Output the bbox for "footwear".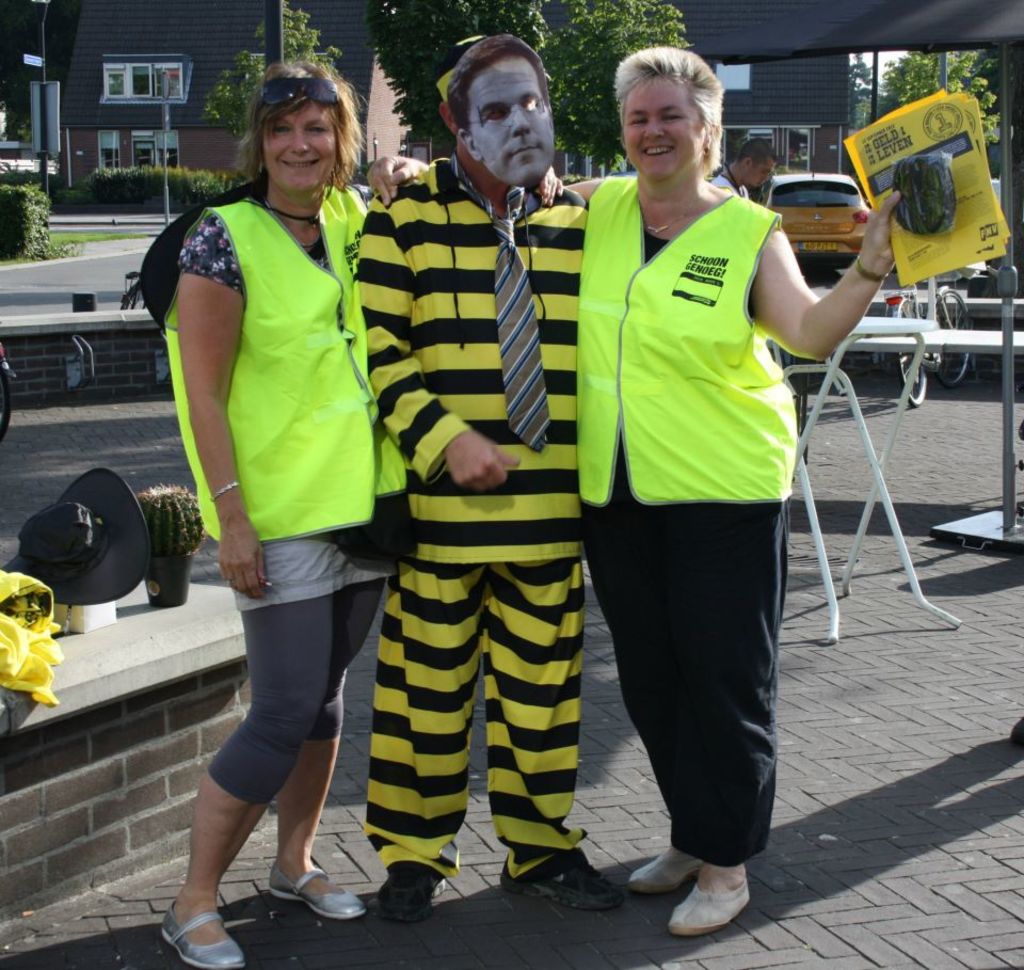
l=374, t=844, r=450, b=925.
